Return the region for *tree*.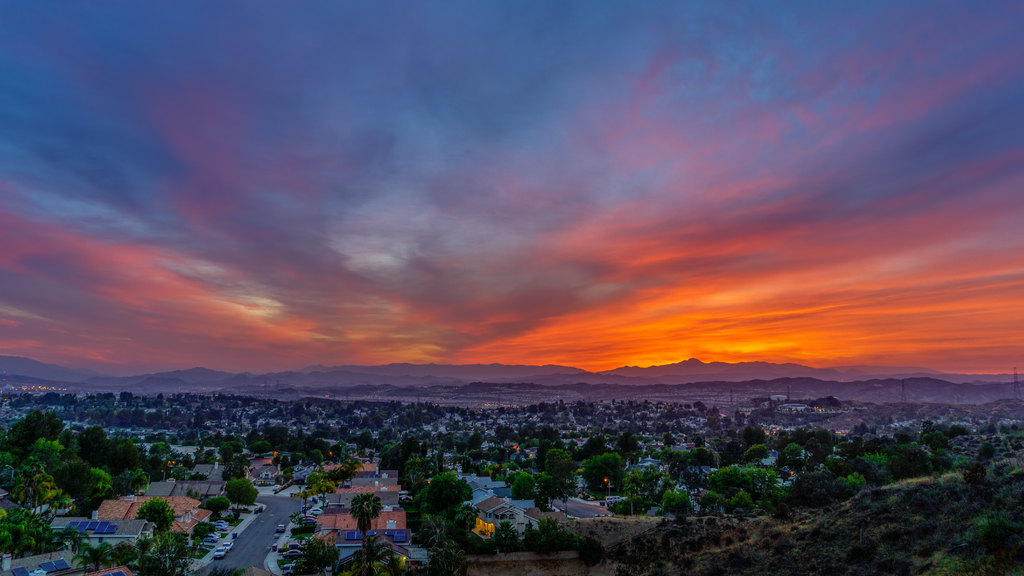
(221,477,260,516).
